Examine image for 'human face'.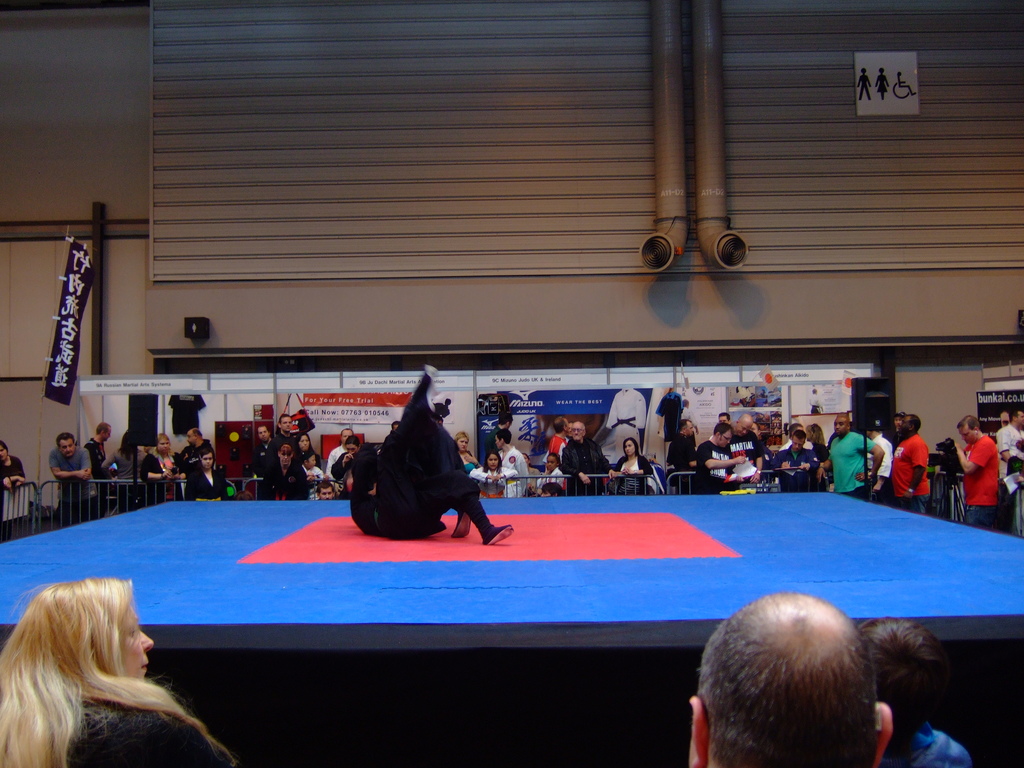
Examination result: Rect(280, 415, 289, 430).
